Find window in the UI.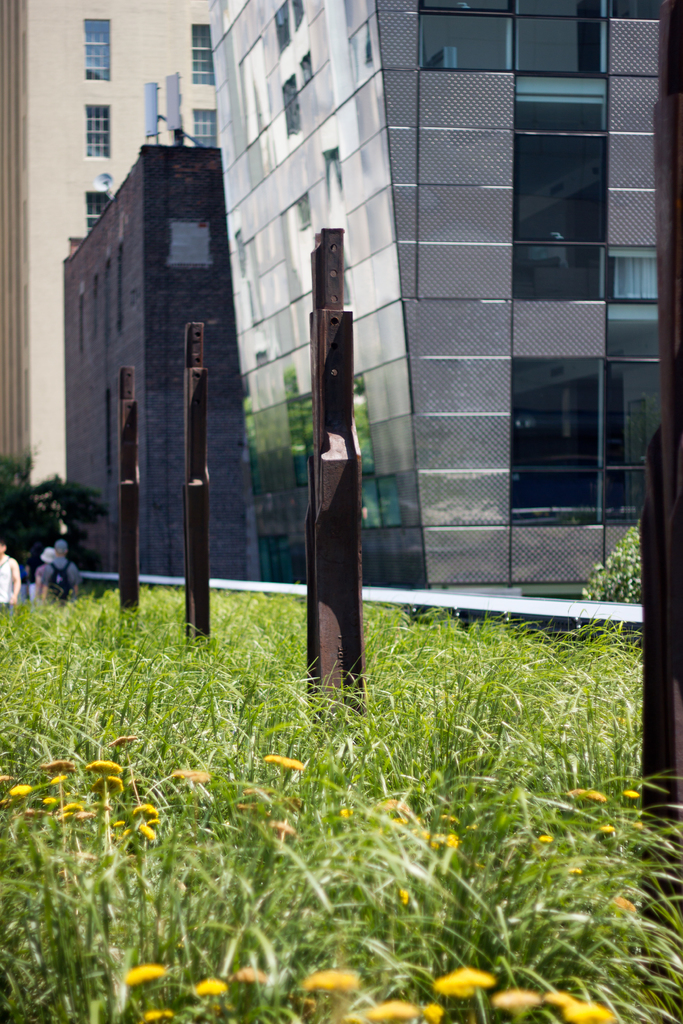
UI element at {"left": 85, "top": 106, "right": 113, "bottom": 161}.
